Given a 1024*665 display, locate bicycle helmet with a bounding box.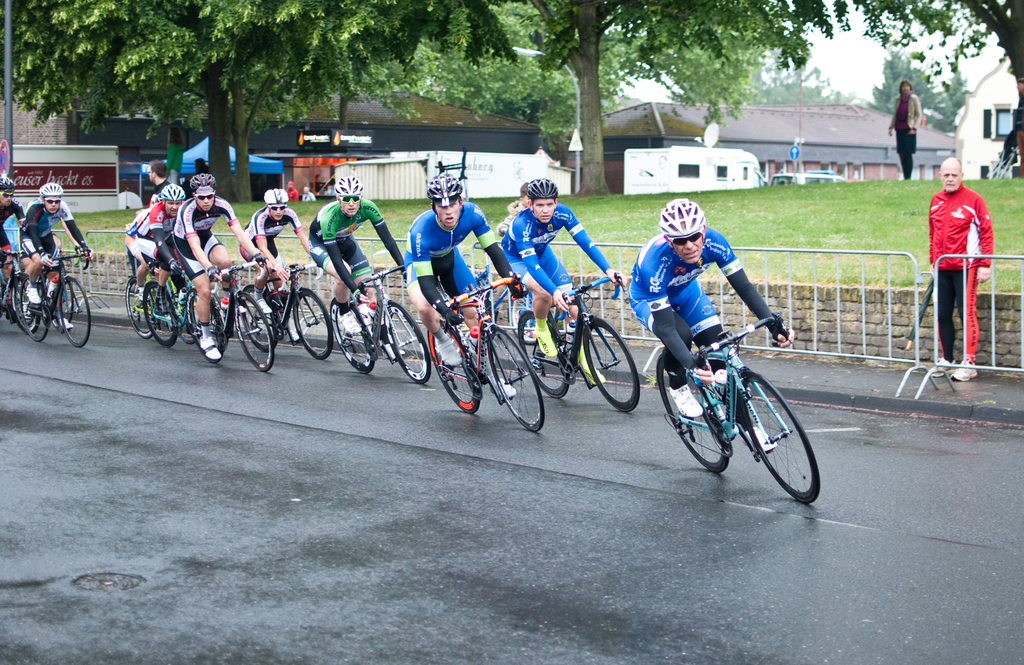
Located: [left=660, top=199, right=709, bottom=227].
